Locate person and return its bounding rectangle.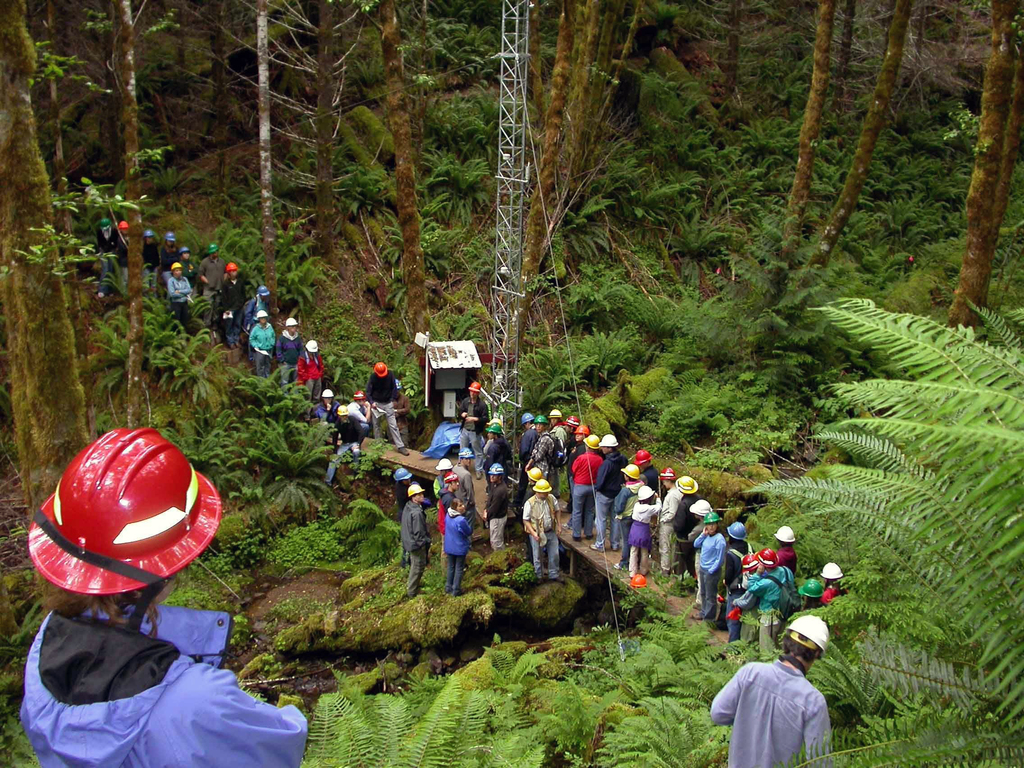
x1=89 y1=216 x2=114 y2=296.
